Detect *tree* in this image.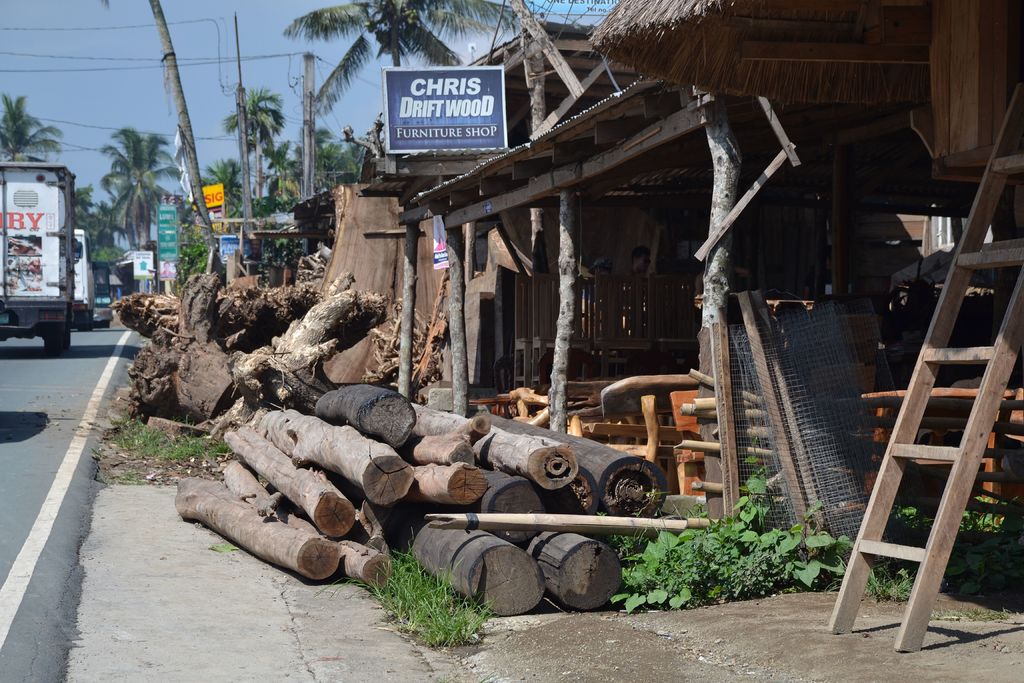
Detection: x1=219 y1=88 x2=286 y2=226.
